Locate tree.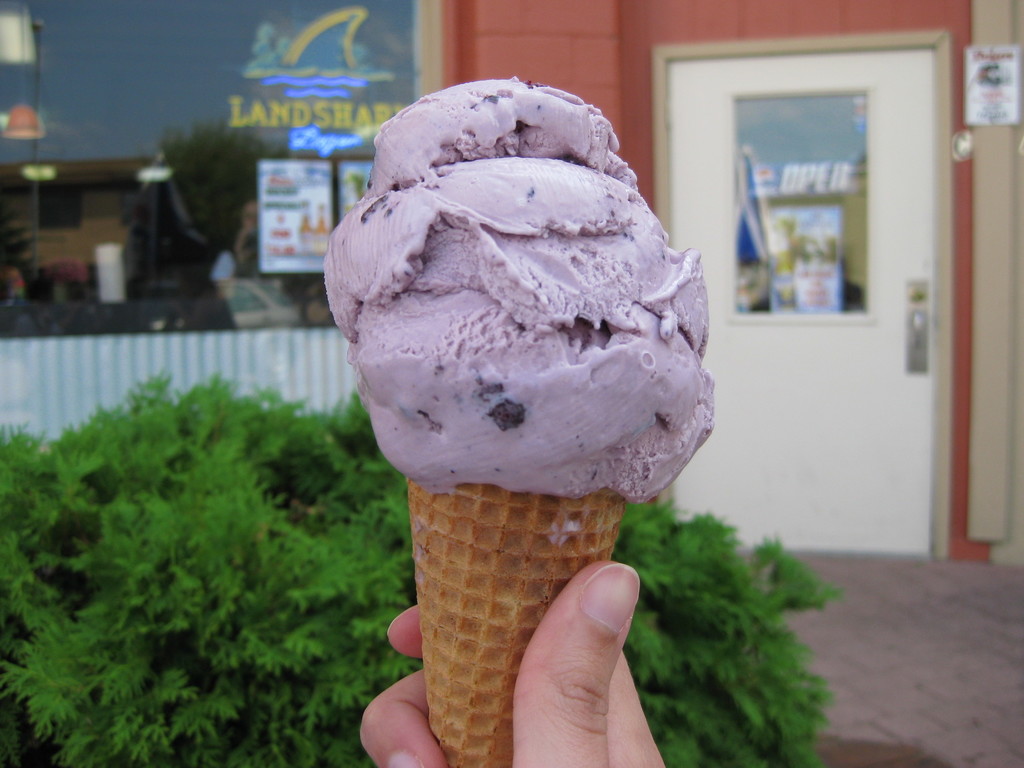
Bounding box: box(132, 115, 290, 302).
